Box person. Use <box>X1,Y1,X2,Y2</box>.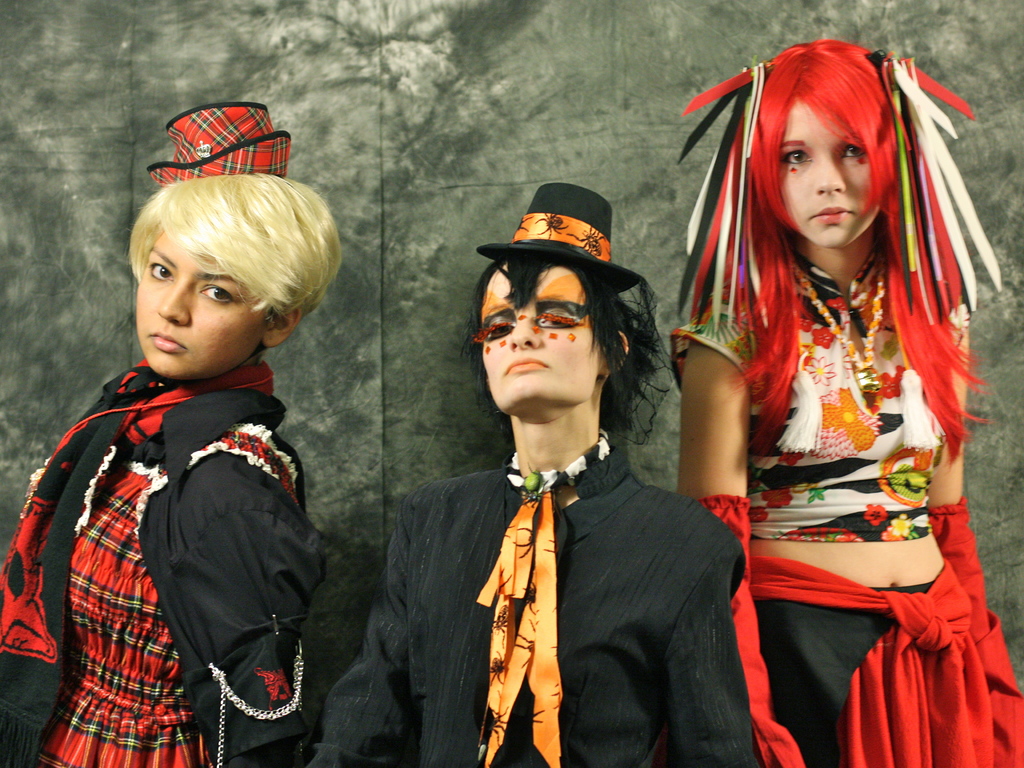
<box>667,32,1023,767</box>.
